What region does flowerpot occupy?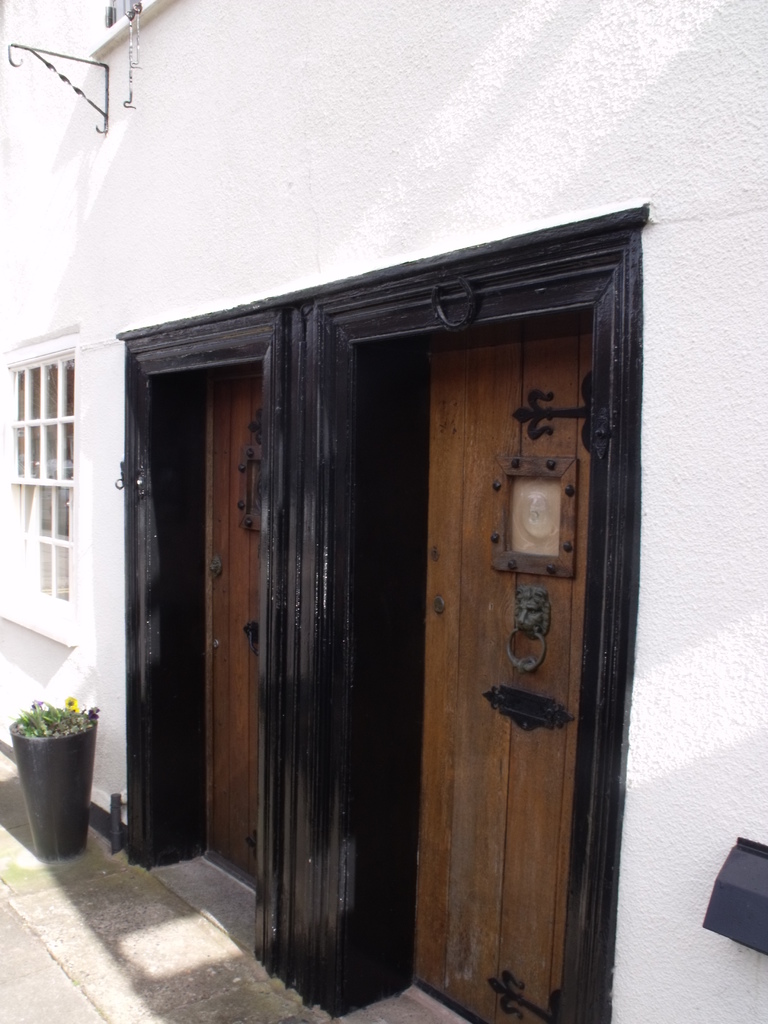
3 708 88 844.
